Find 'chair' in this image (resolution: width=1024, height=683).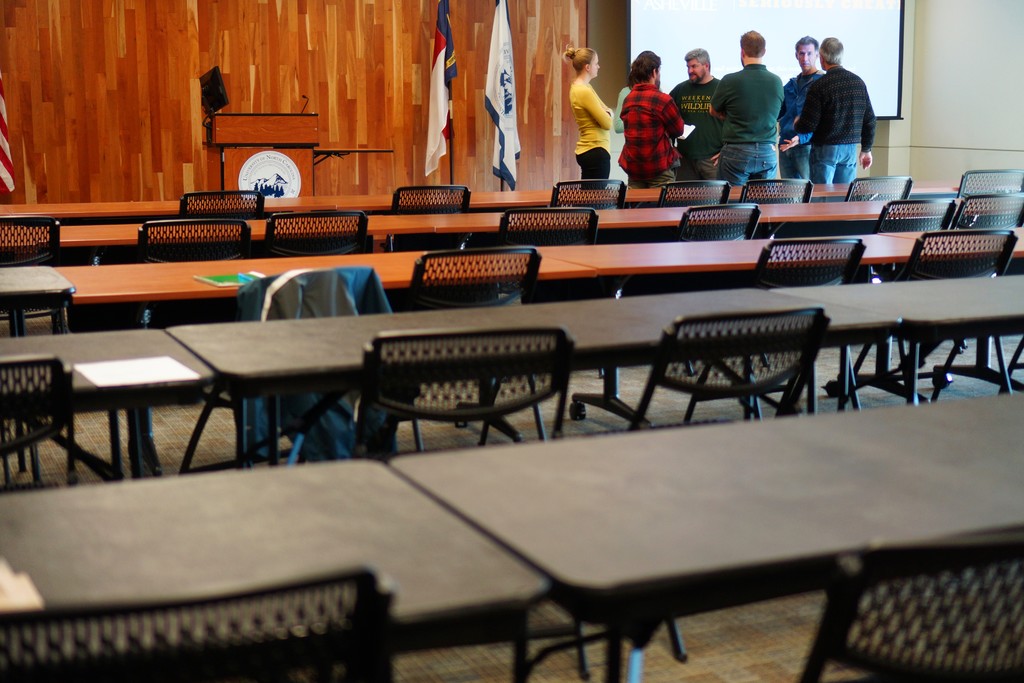
(0,352,79,497).
